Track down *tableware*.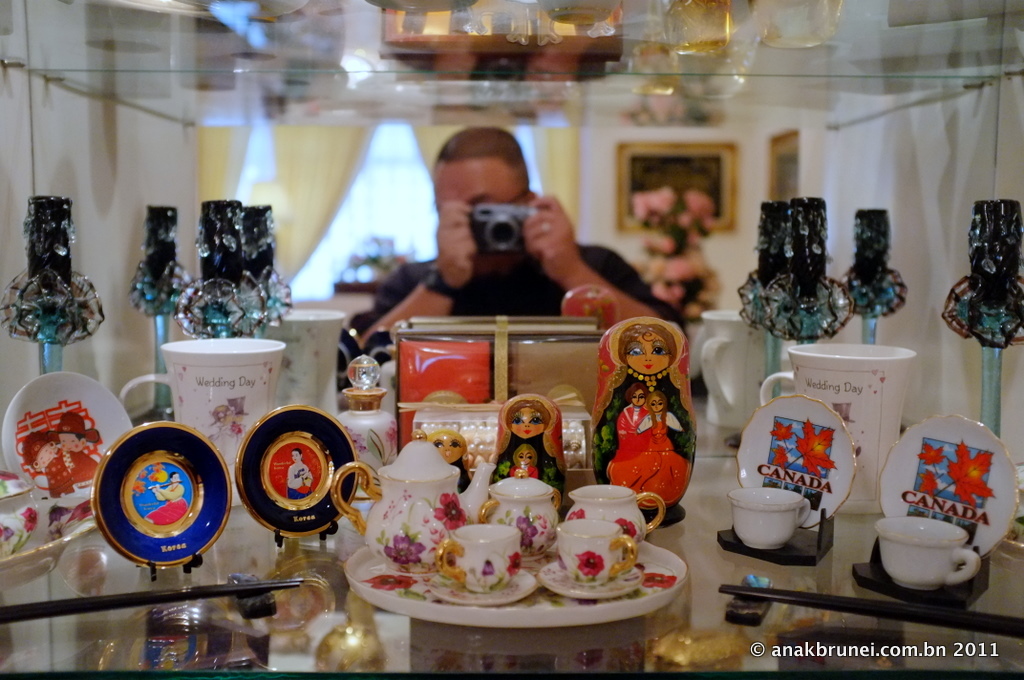
Tracked to region(567, 487, 663, 547).
